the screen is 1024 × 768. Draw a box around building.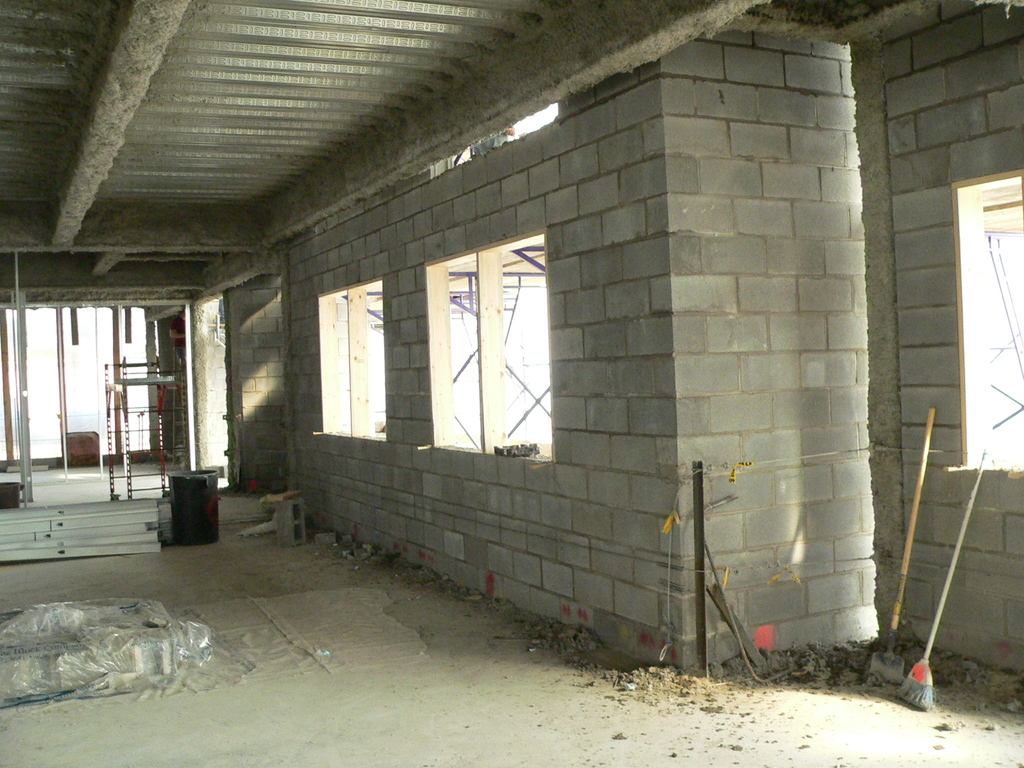
locate(0, 0, 1023, 767).
